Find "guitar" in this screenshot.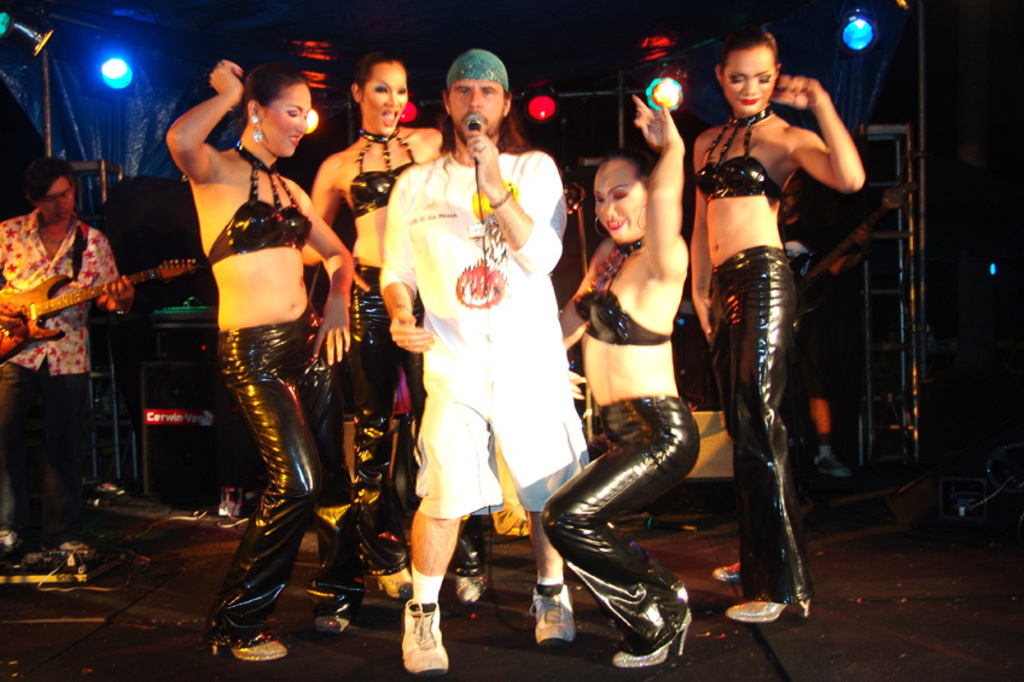
The bounding box for "guitar" is box(0, 250, 204, 365).
